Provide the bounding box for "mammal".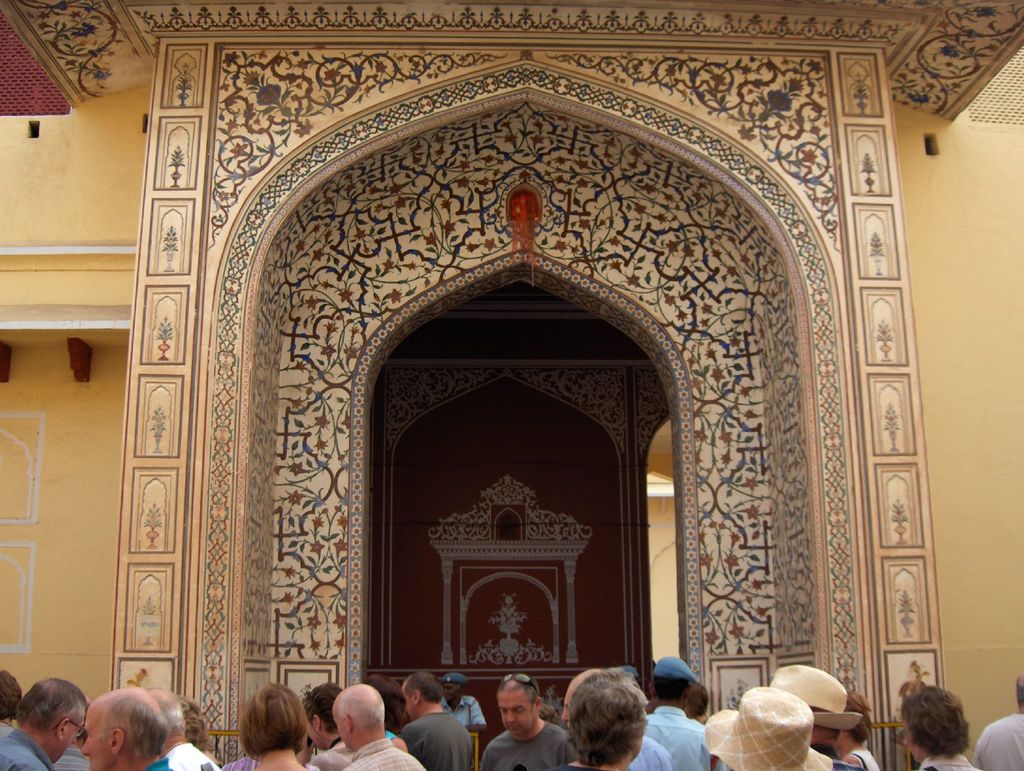
(left=68, top=681, right=170, bottom=770).
